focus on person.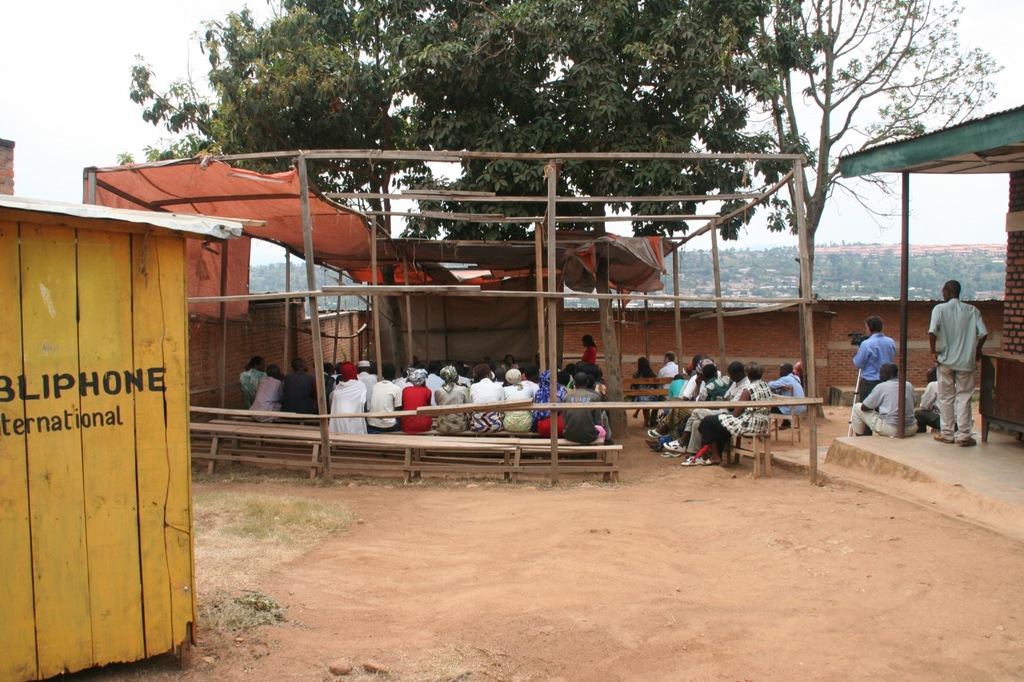
Focused at (left=425, top=356, right=445, bottom=406).
